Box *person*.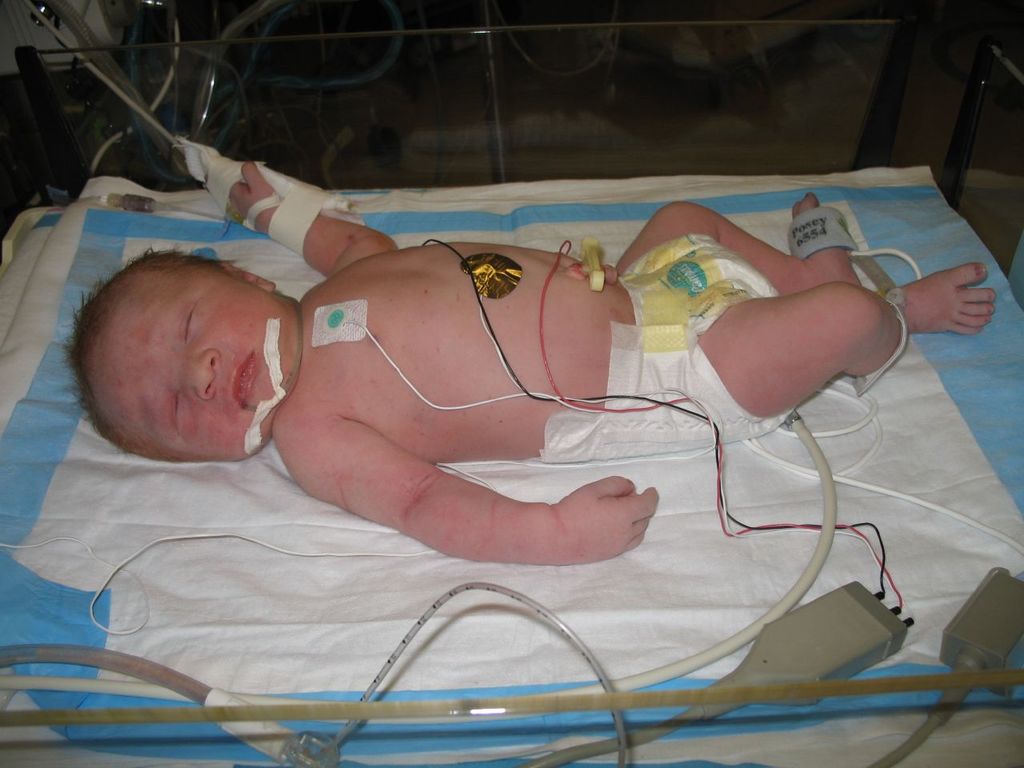
pyautogui.locateOnScreen(124, 94, 906, 720).
